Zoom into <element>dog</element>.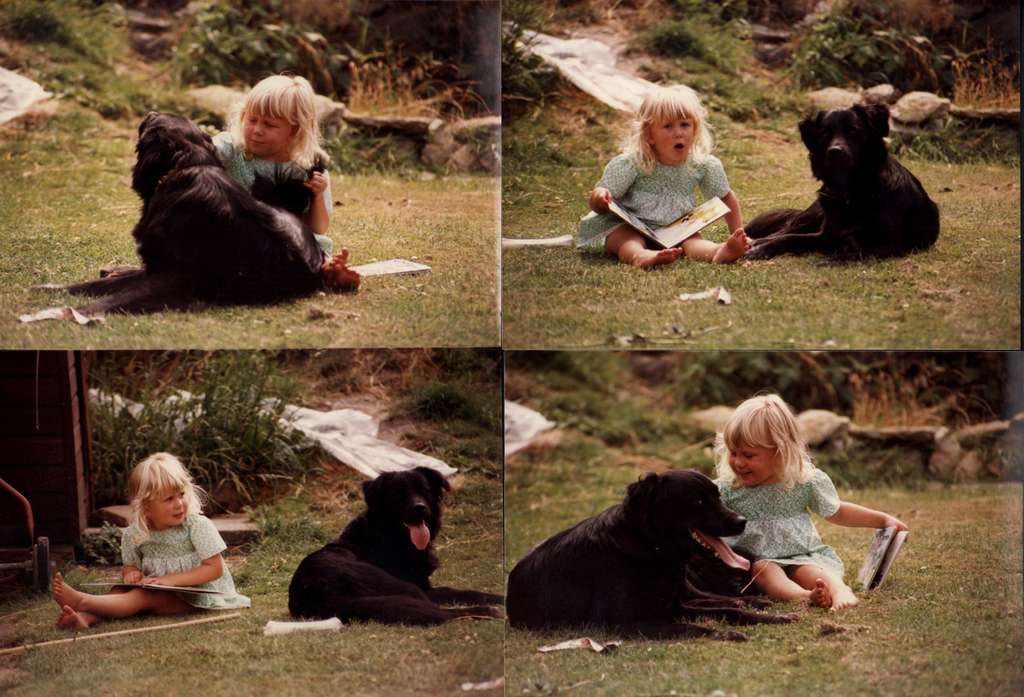
Zoom target: (744, 104, 953, 261).
